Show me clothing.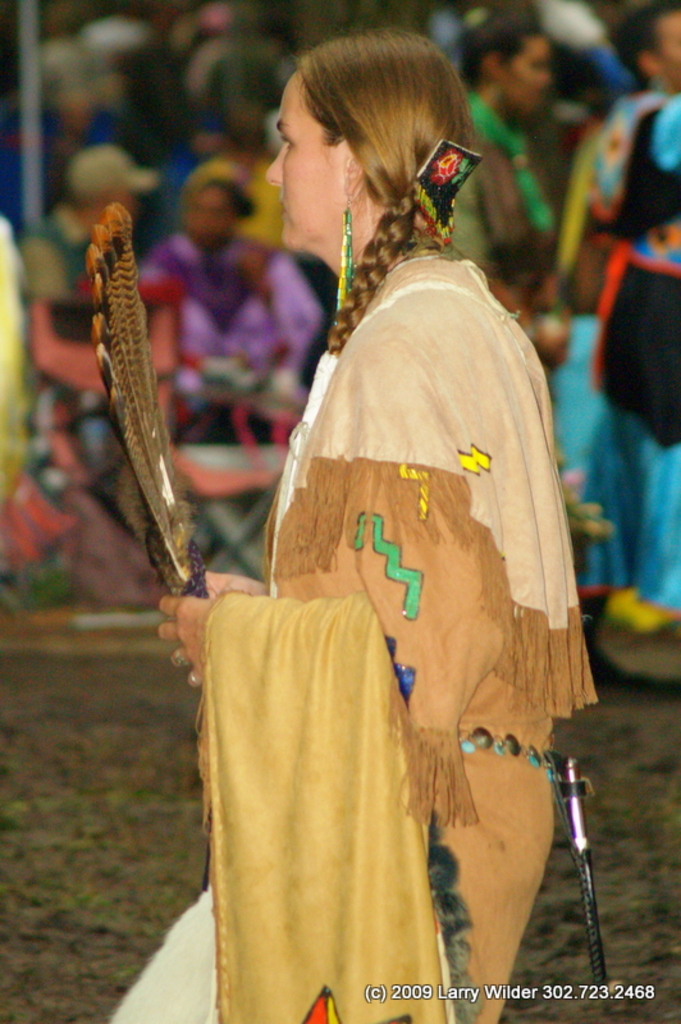
clothing is here: [13,202,99,508].
